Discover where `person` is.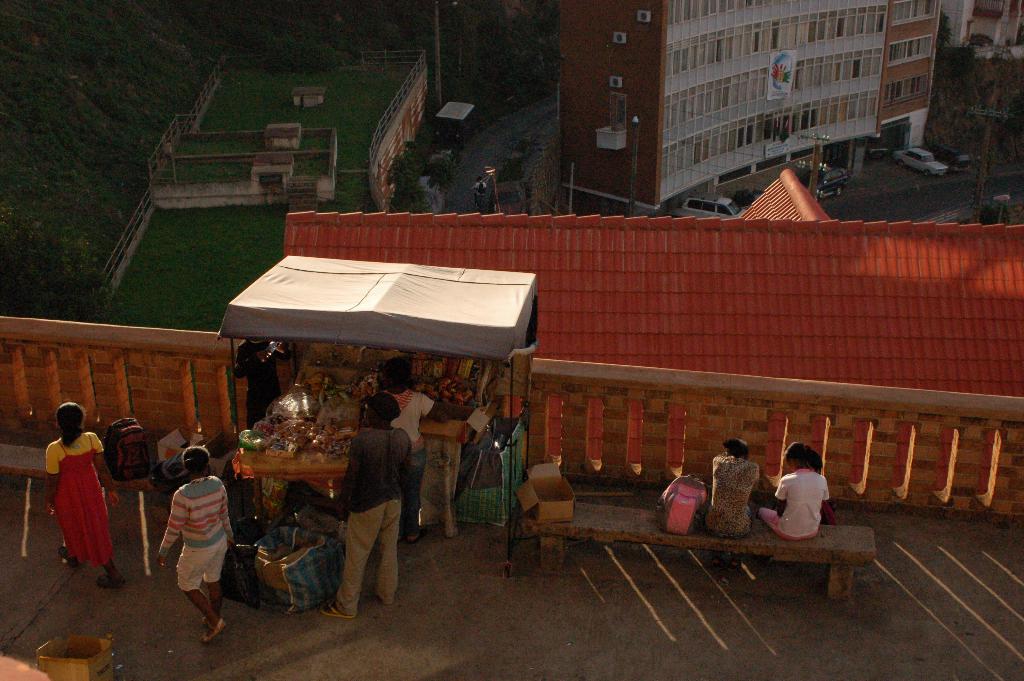
Discovered at 758,438,840,543.
